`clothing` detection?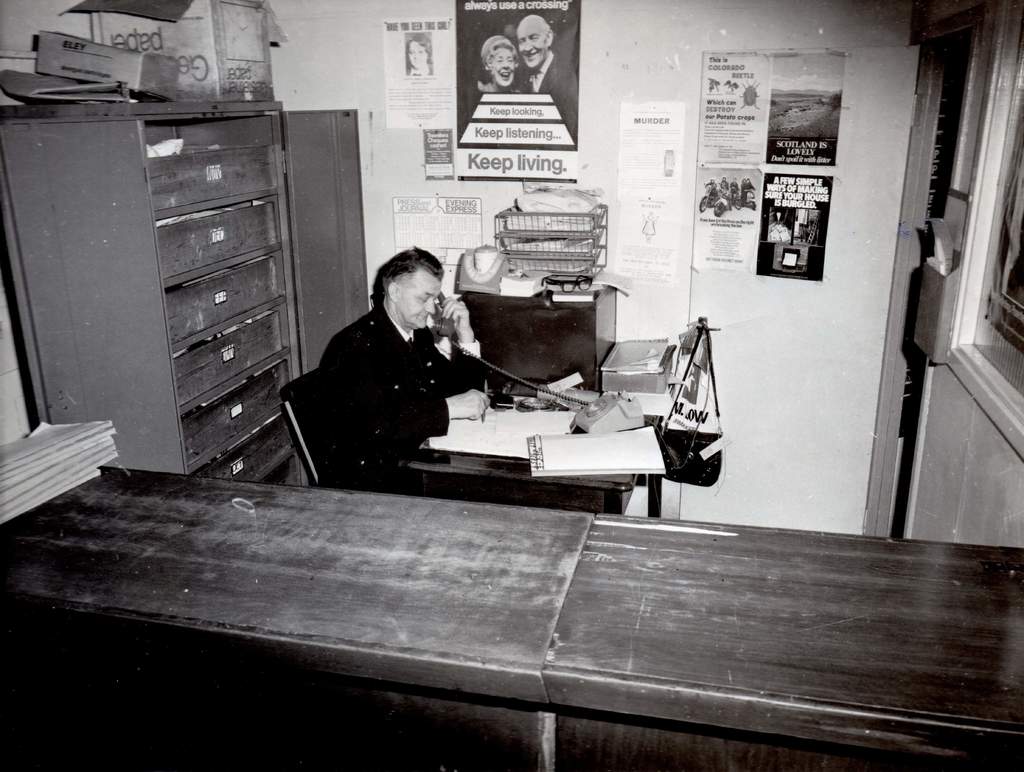
pyautogui.locateOnScreen(529, 44, 568, 139)
